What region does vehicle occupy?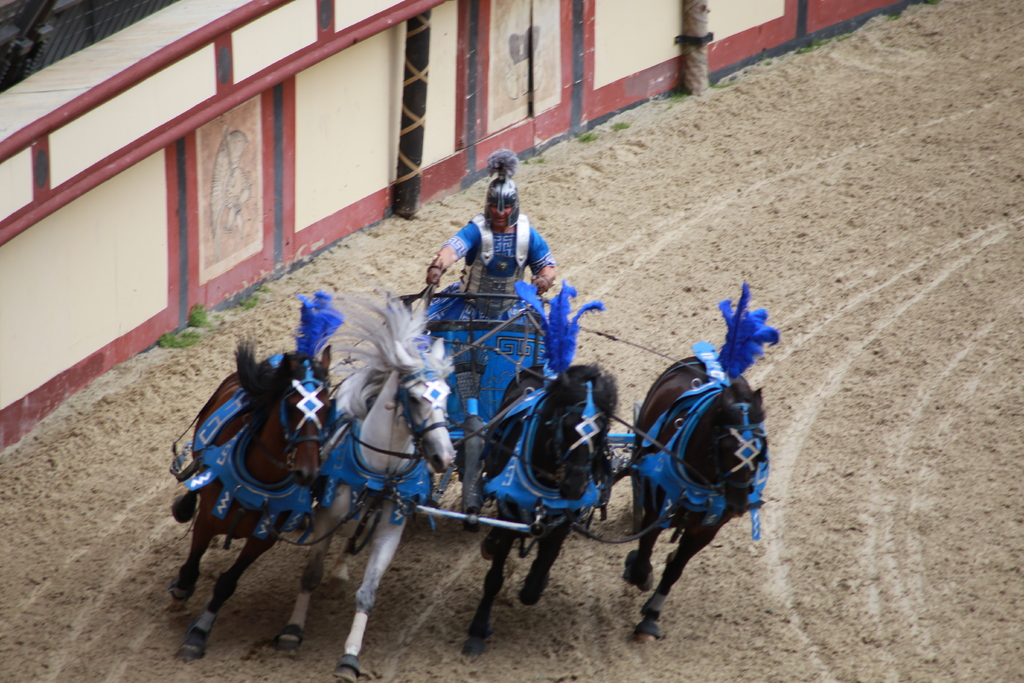
l=172, t=269, r=783, b=682.
